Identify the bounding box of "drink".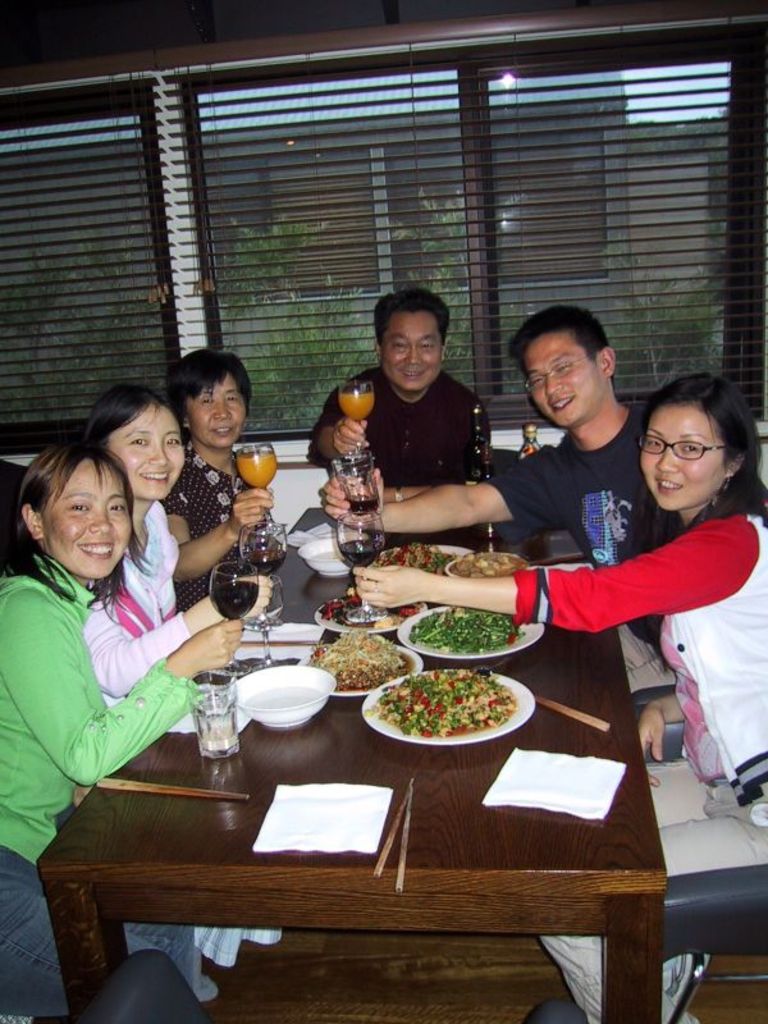
337, 465, 376, 504.
